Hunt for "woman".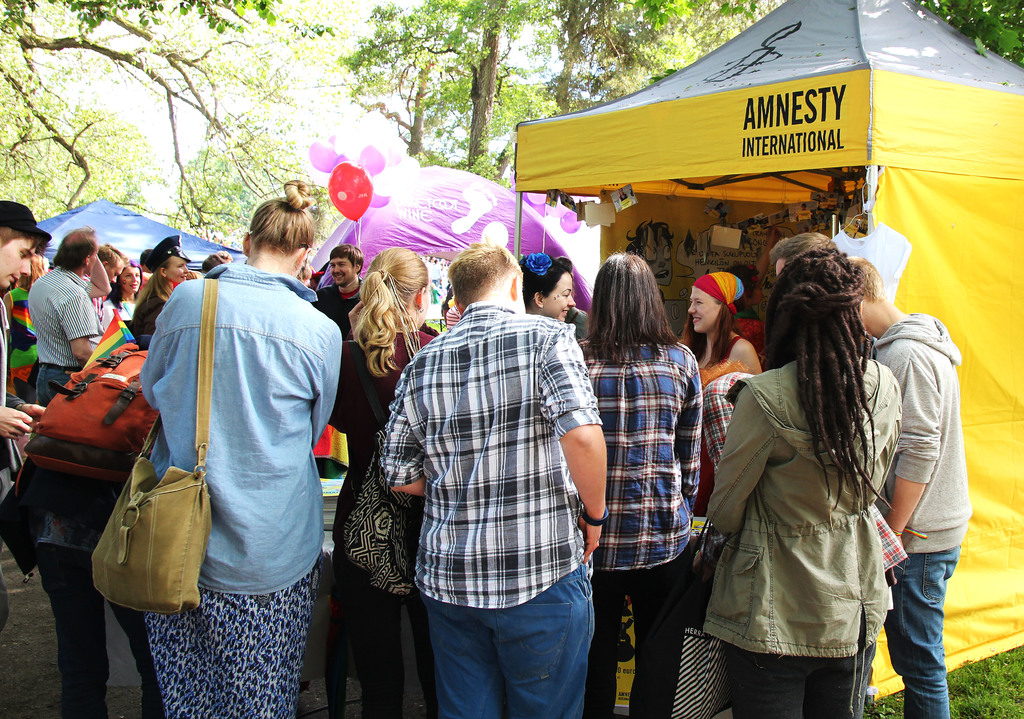
Hunted down at <bbox>518, 251, 576, 323</bbox>.
